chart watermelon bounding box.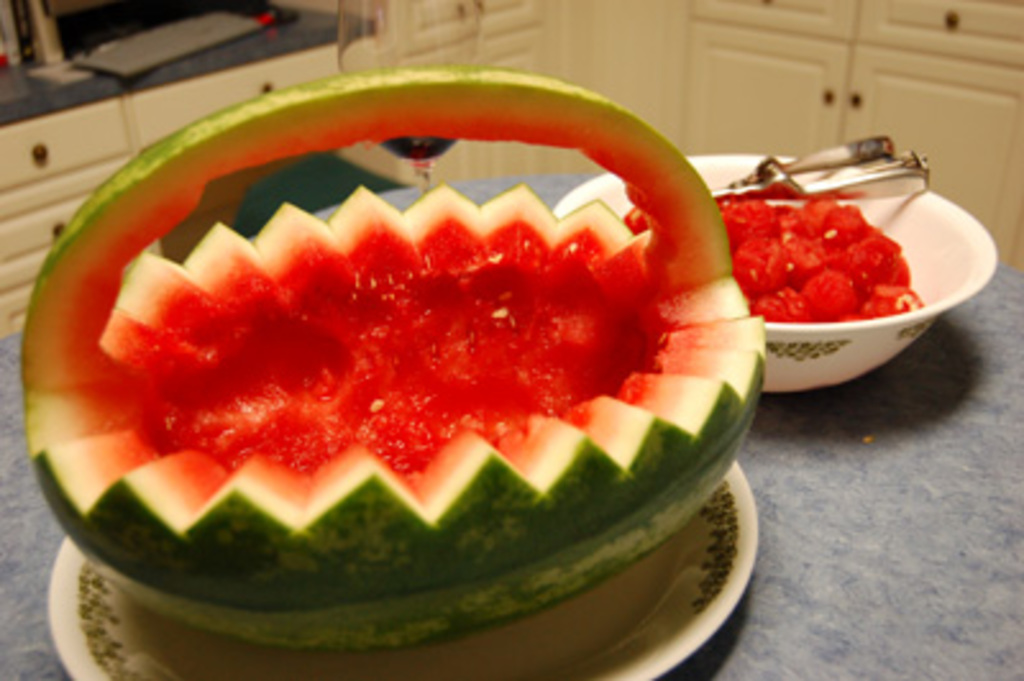
Charted: rect(625, 179, 932, 312).
